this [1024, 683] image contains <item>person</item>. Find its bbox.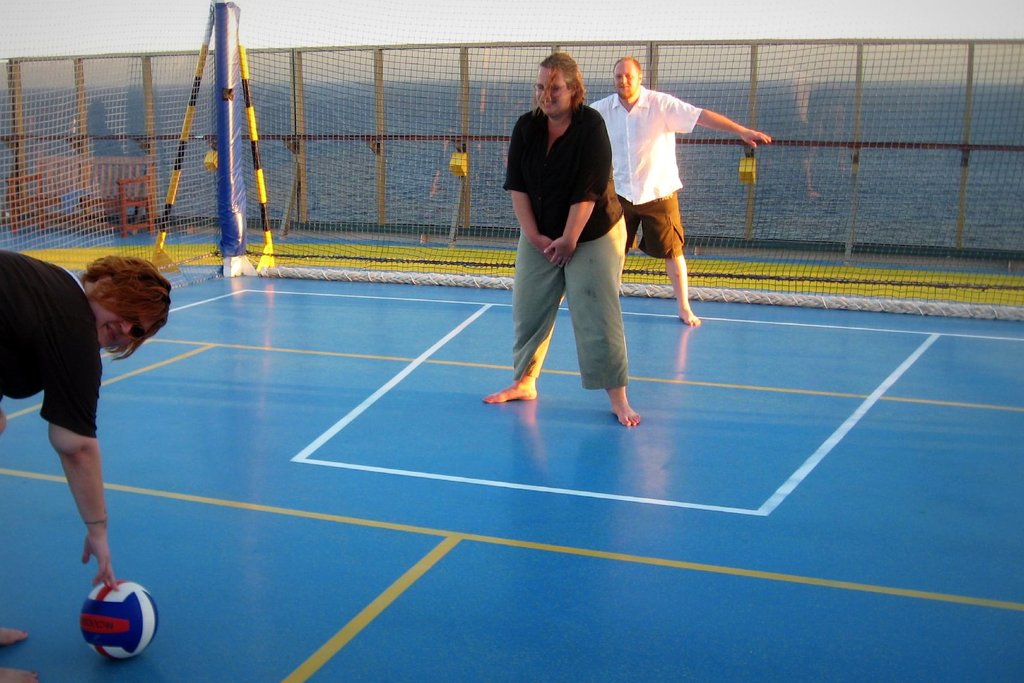
box=[480, 55, 641, 431].
